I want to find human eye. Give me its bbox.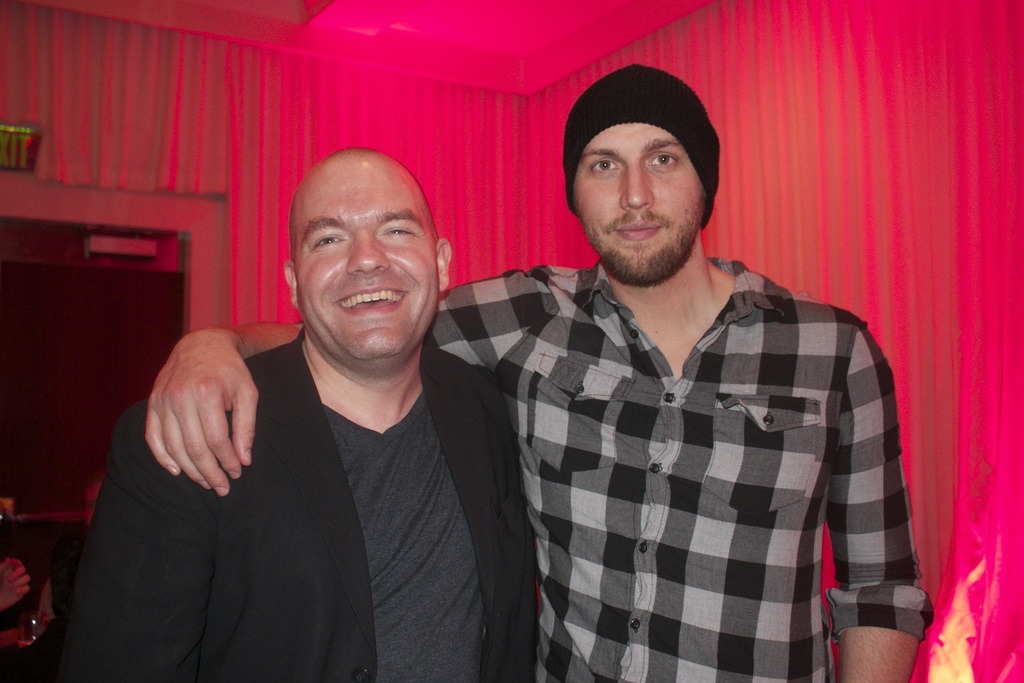
<bbox>311, 231, 352, 250</bbox>.
